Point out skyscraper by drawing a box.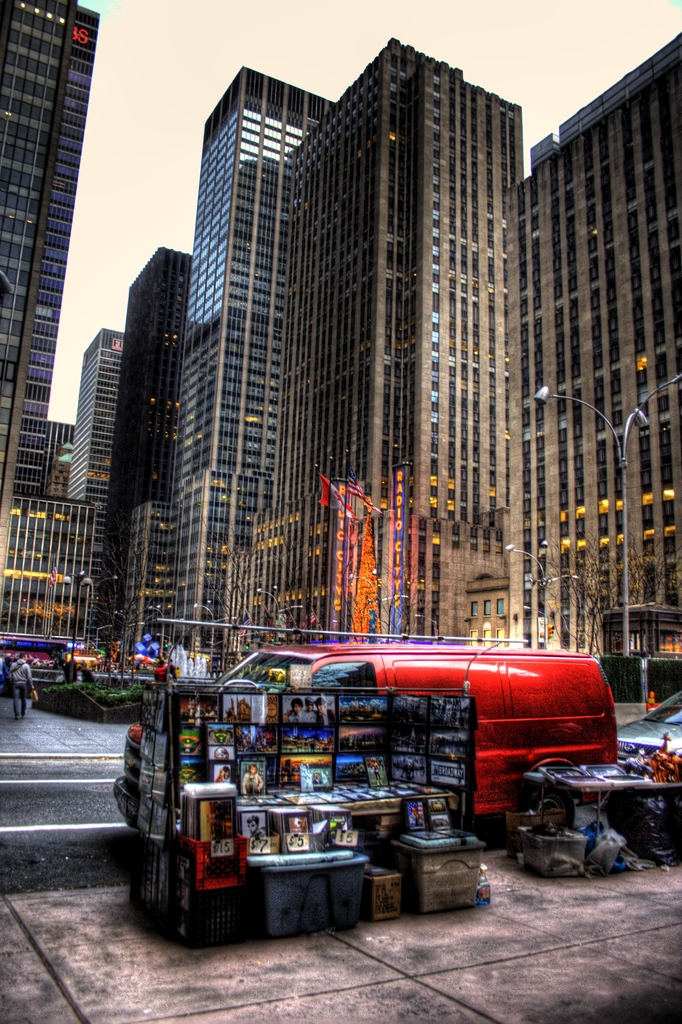
[x1=69, y1=321, x2=136, y2=662].
